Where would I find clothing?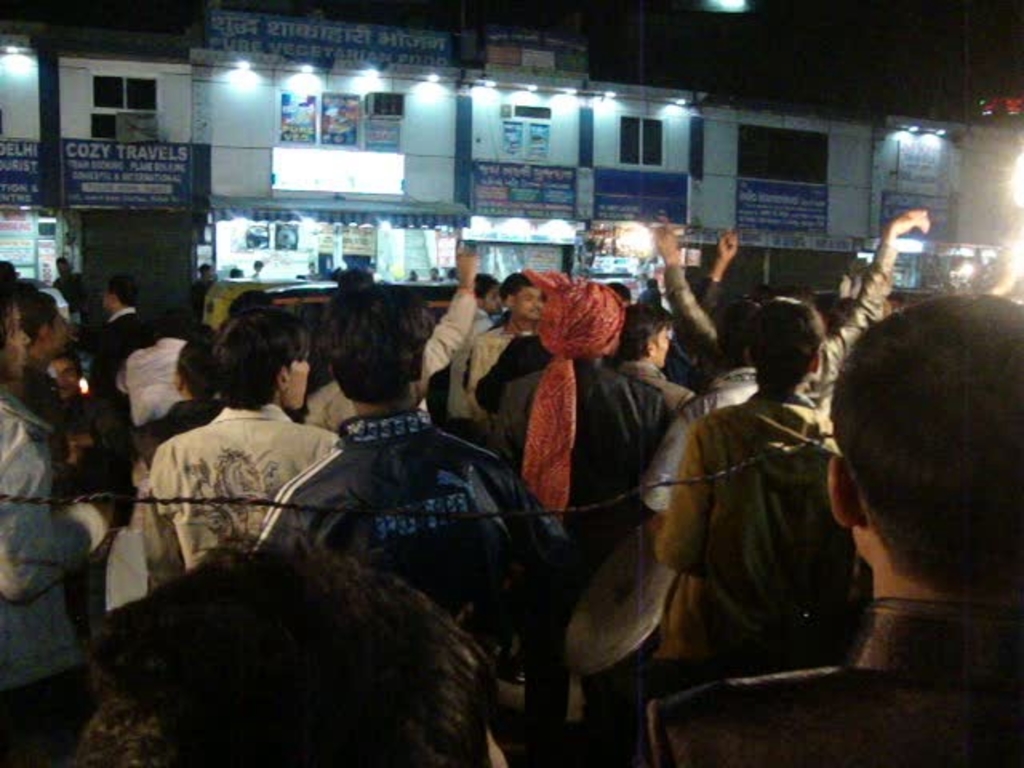
At 0/386/83/766.
